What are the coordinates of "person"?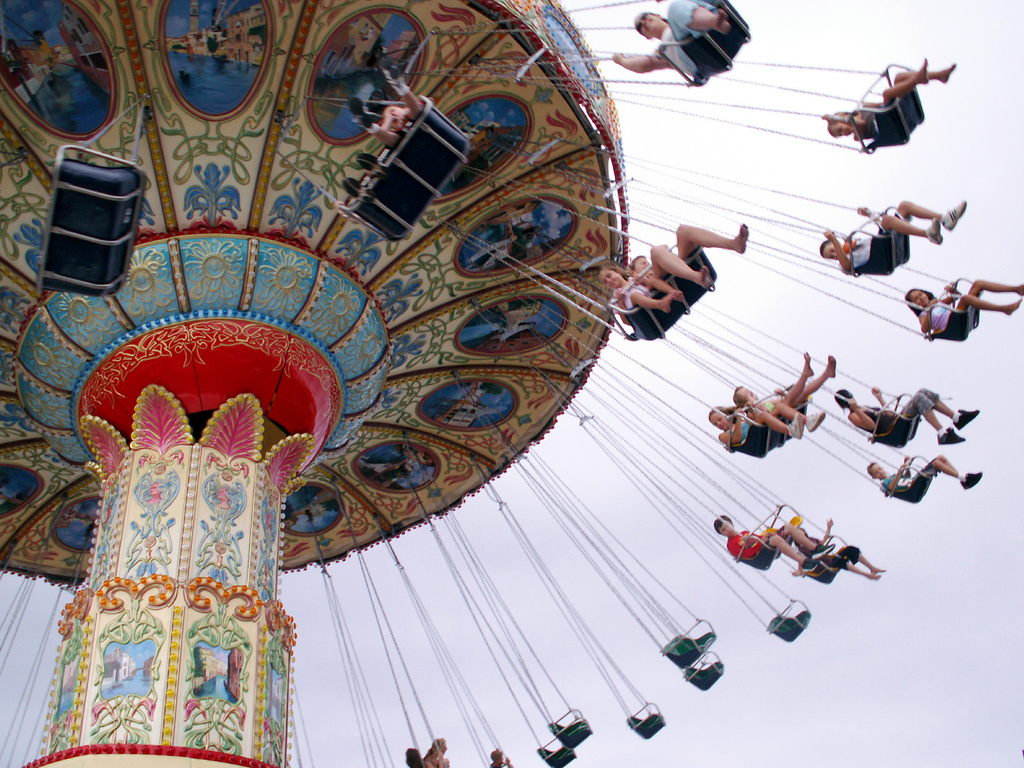
bbox(819, 200, 966, 278).
